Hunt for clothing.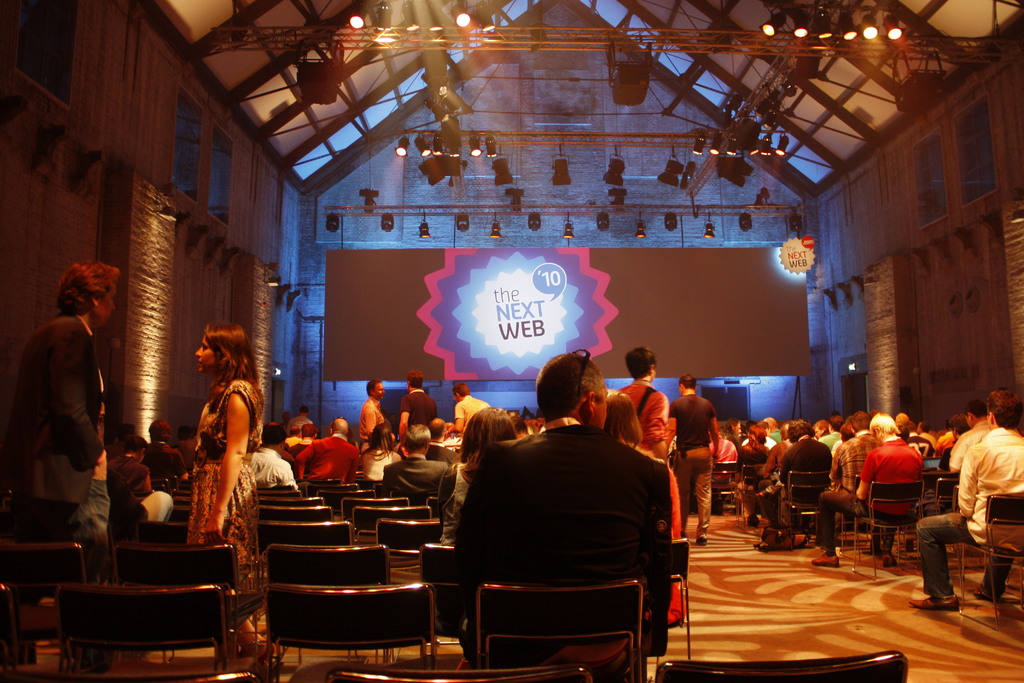
Hunted down at <region>186, 383, 257, 591</region>.
